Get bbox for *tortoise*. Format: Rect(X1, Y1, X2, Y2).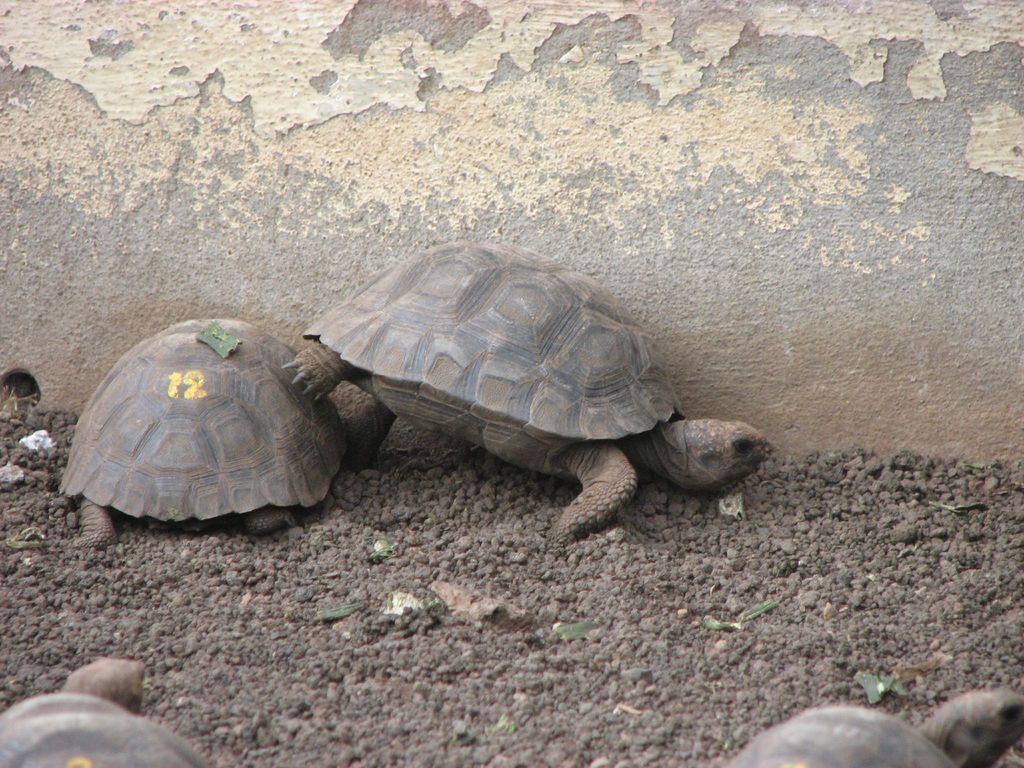
Rect(278, 230, 770, 544).
